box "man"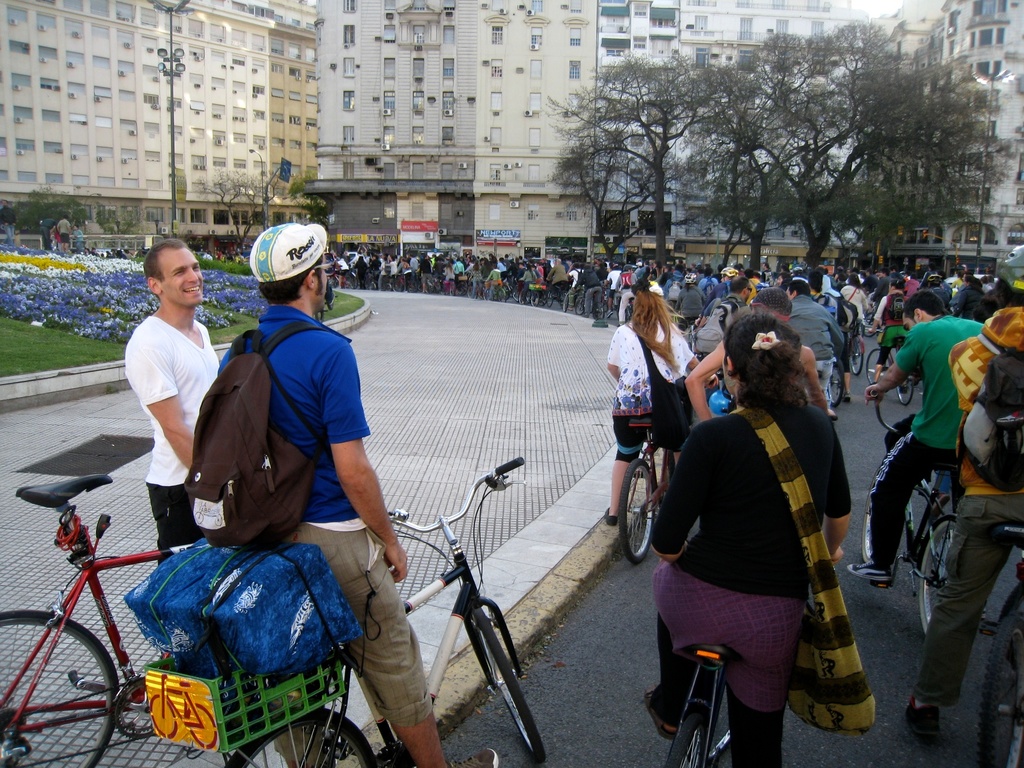
x1=784 y1=281 x2=849 y2=422
